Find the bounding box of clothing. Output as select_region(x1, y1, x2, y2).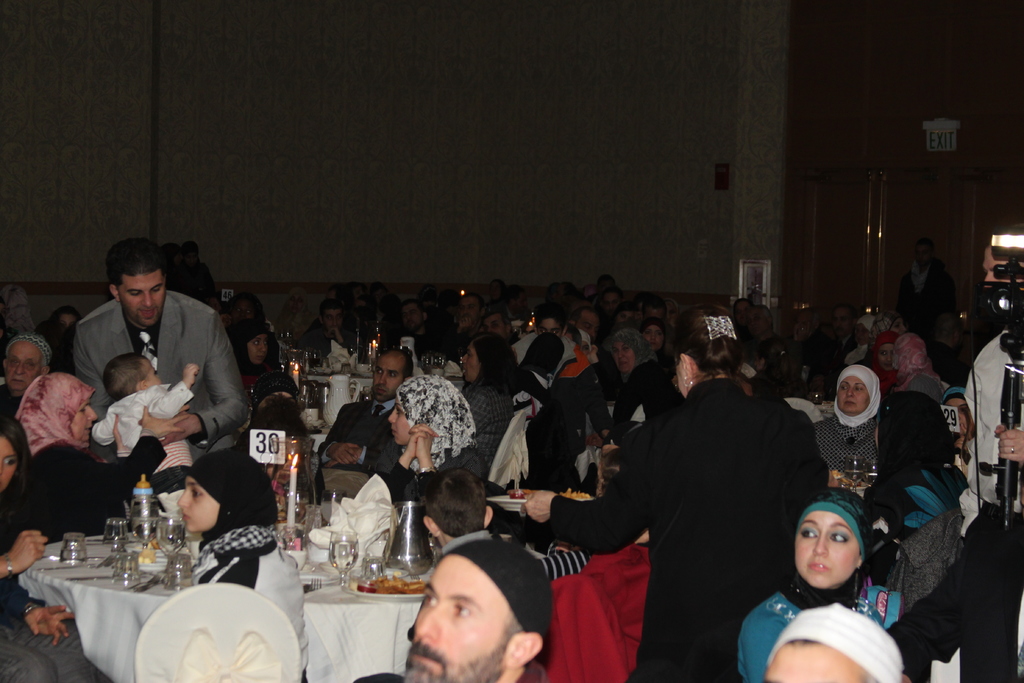
select_region(301, 325, 362, 365).
